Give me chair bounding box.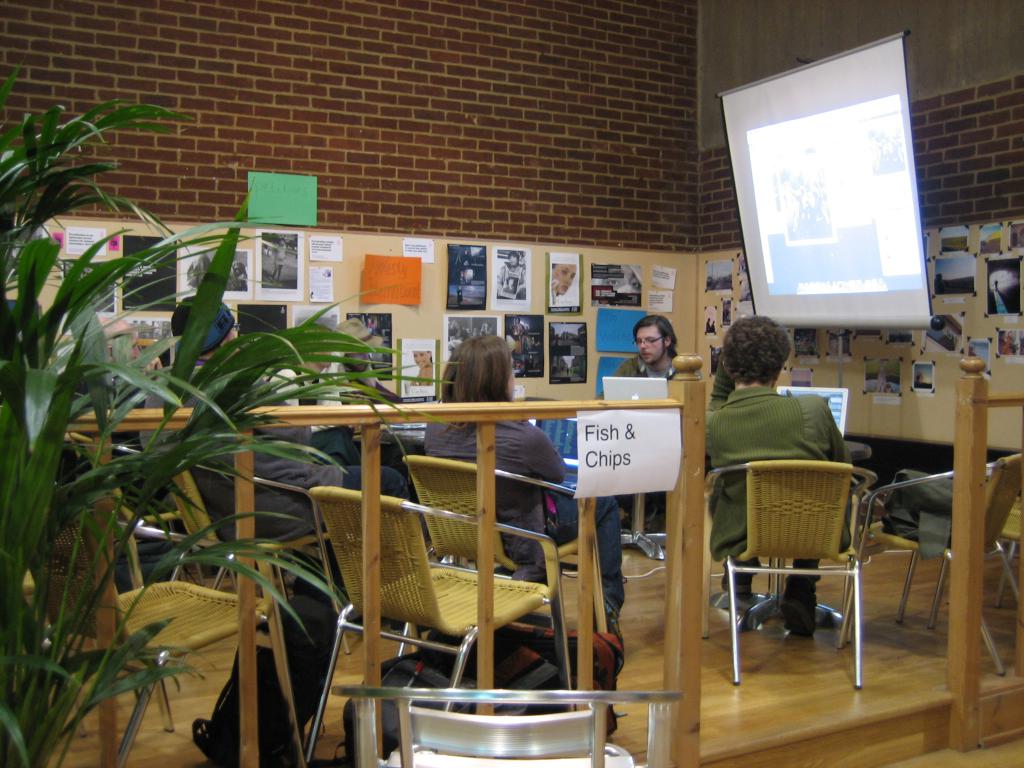
(700, 462, 870, 689).
